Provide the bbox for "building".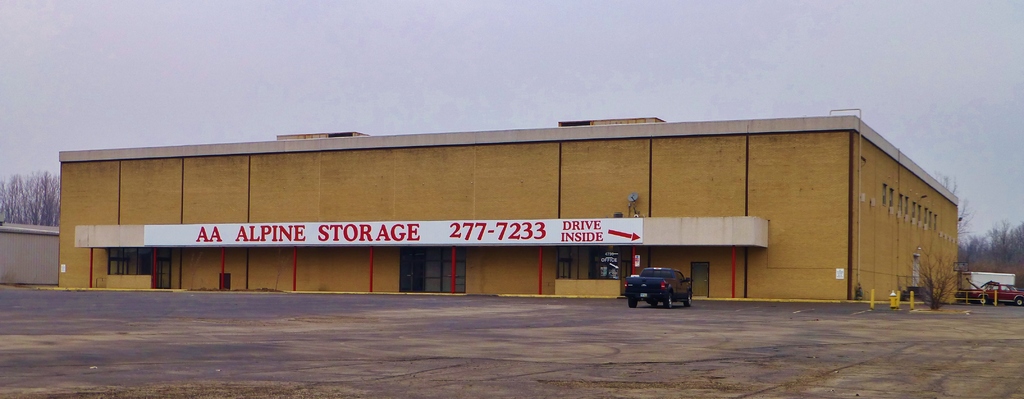
box(0, 225, 62, 288).
